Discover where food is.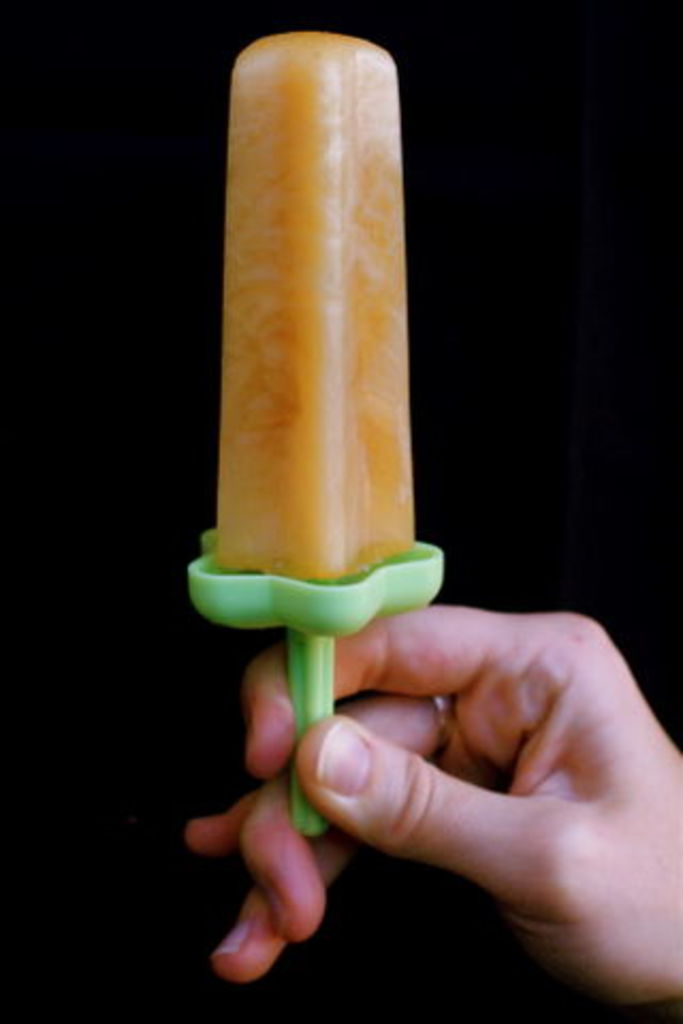
Discovered at (198, 77, 433, 612).
